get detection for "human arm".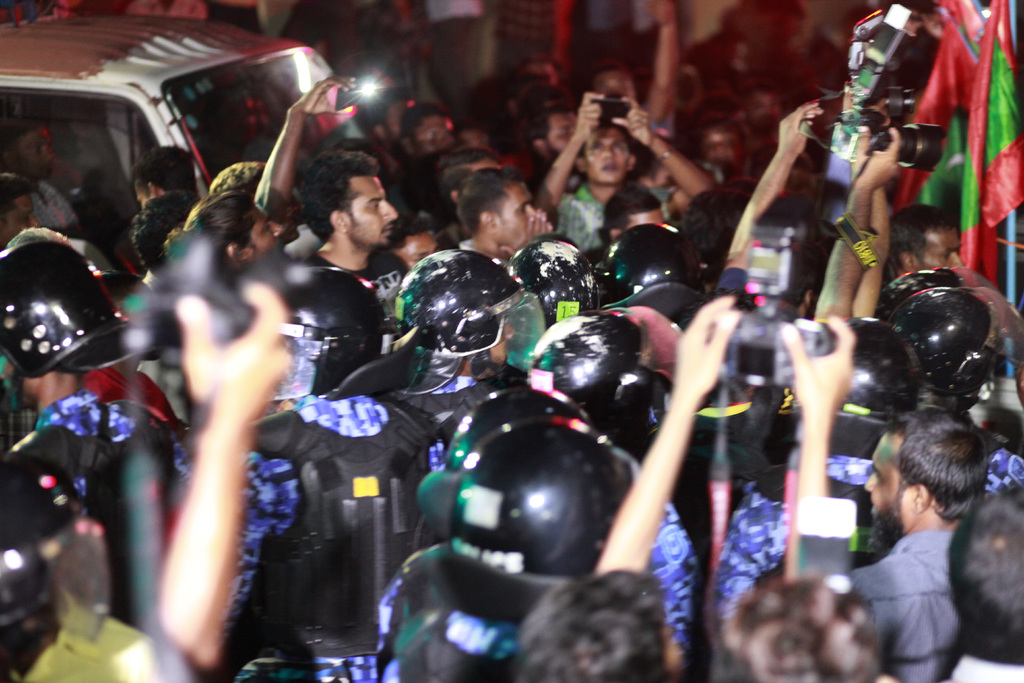
Detection: [x1=769, y1=311, x2=860, y2=572].
